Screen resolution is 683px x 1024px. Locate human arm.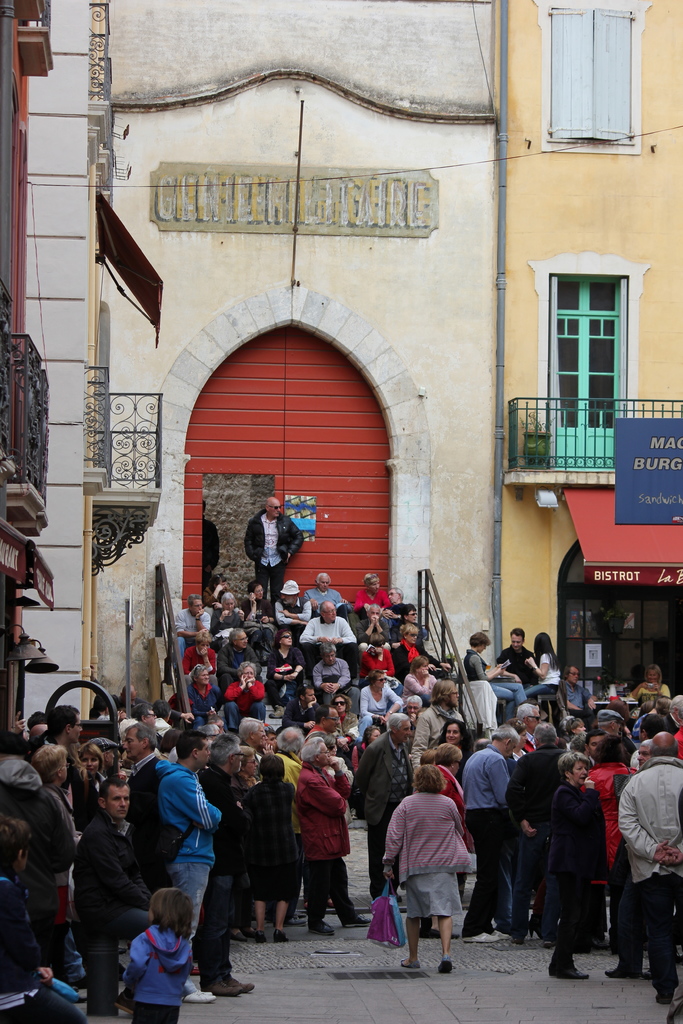
left=390, top=607, right=402, bottom=620.
